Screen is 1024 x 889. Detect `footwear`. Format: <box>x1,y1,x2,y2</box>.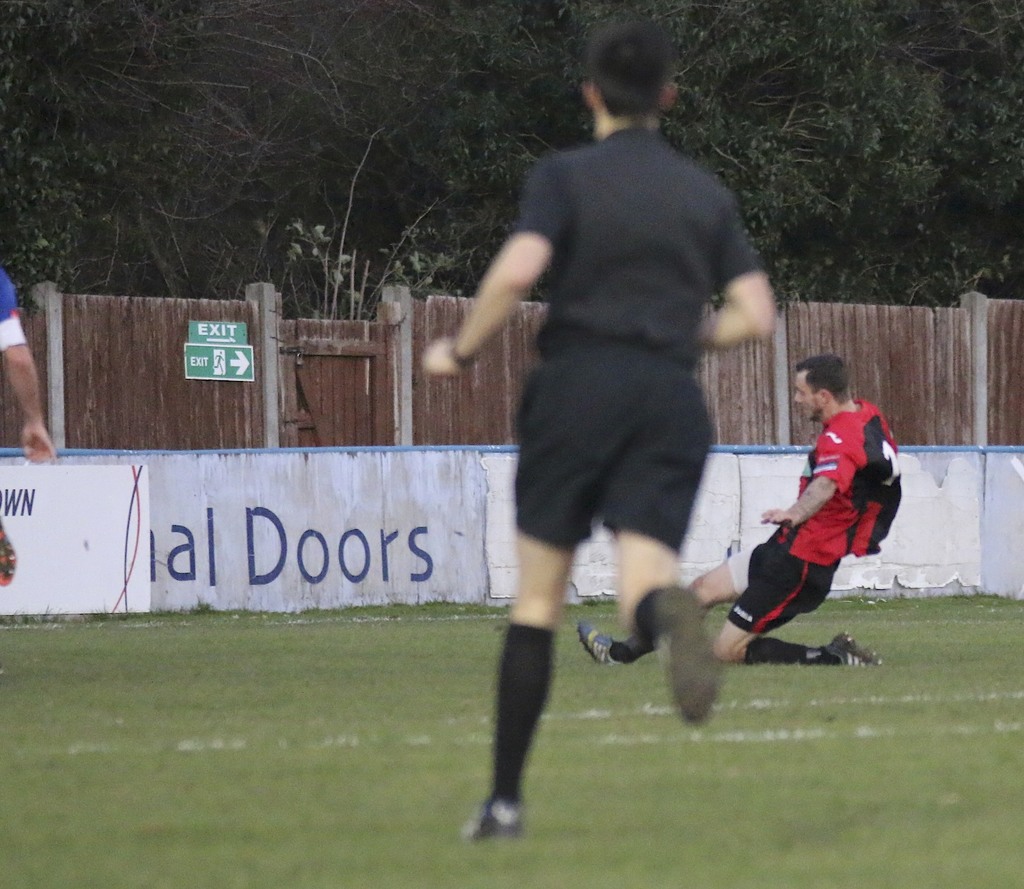
<box>821,629,885,670</box>.
